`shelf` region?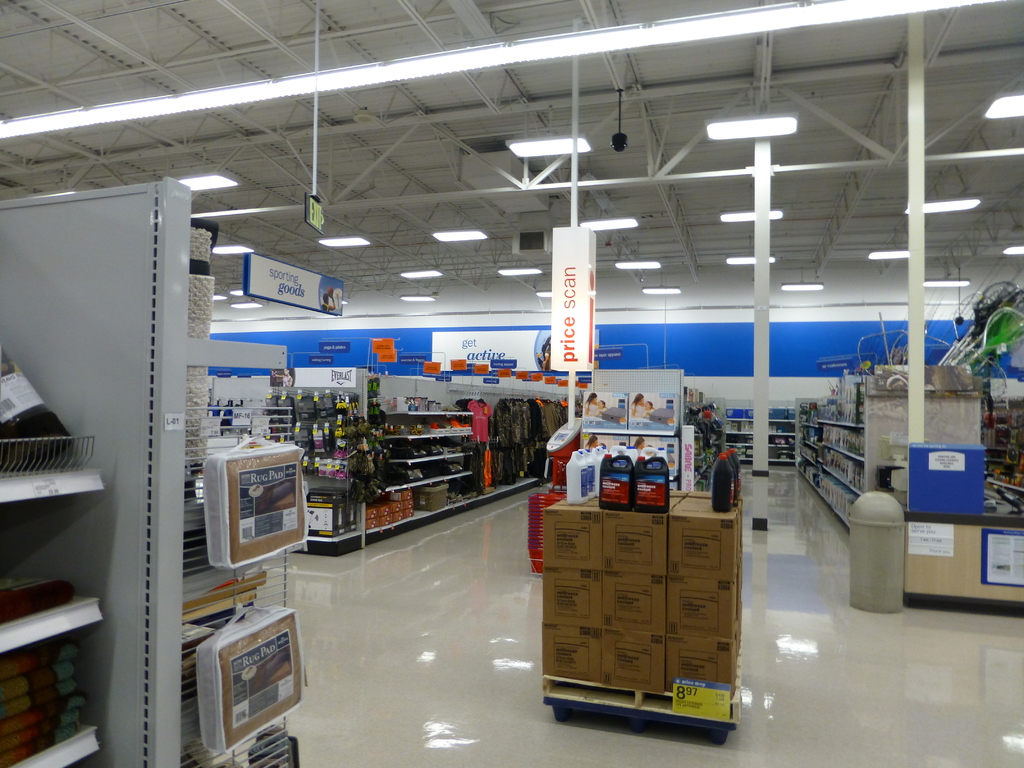
(x1=723, y1=408, x2=758, y2=412)
